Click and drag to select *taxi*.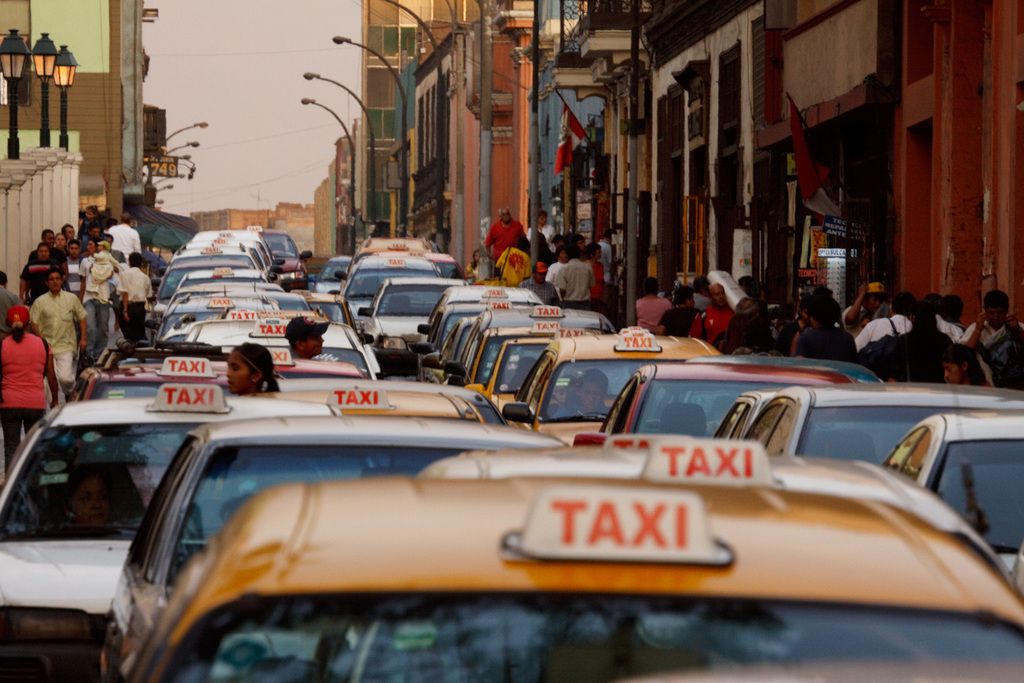
Selection: <region>118, 480, 1023, 682</region>.
